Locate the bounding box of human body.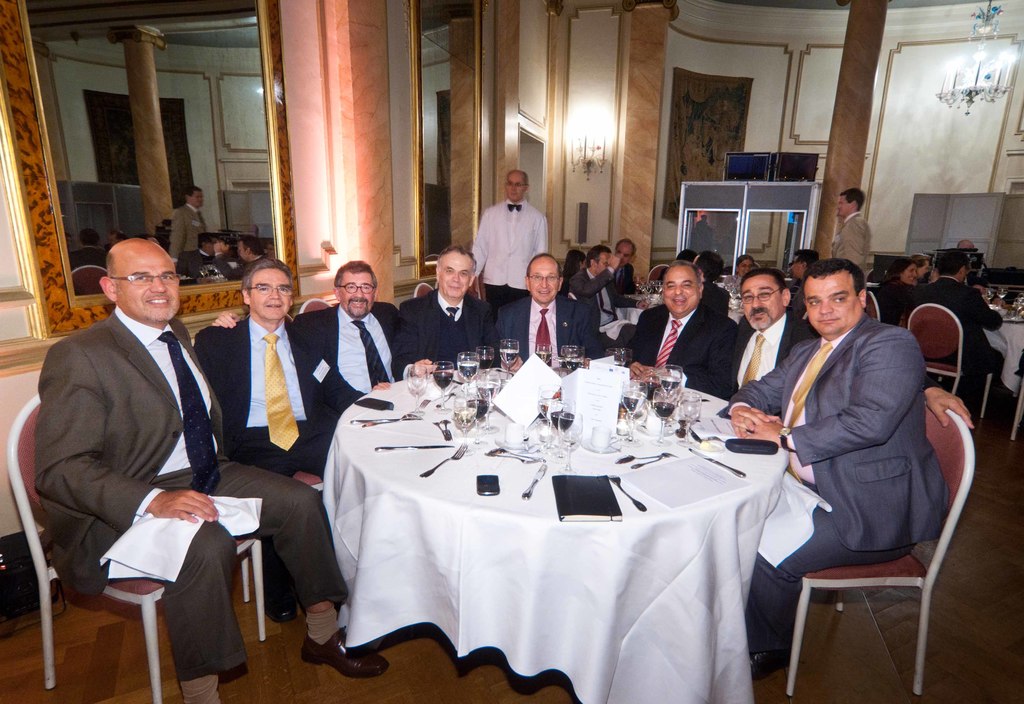
Bounding box: Rect(831, 204, 879, 284).
